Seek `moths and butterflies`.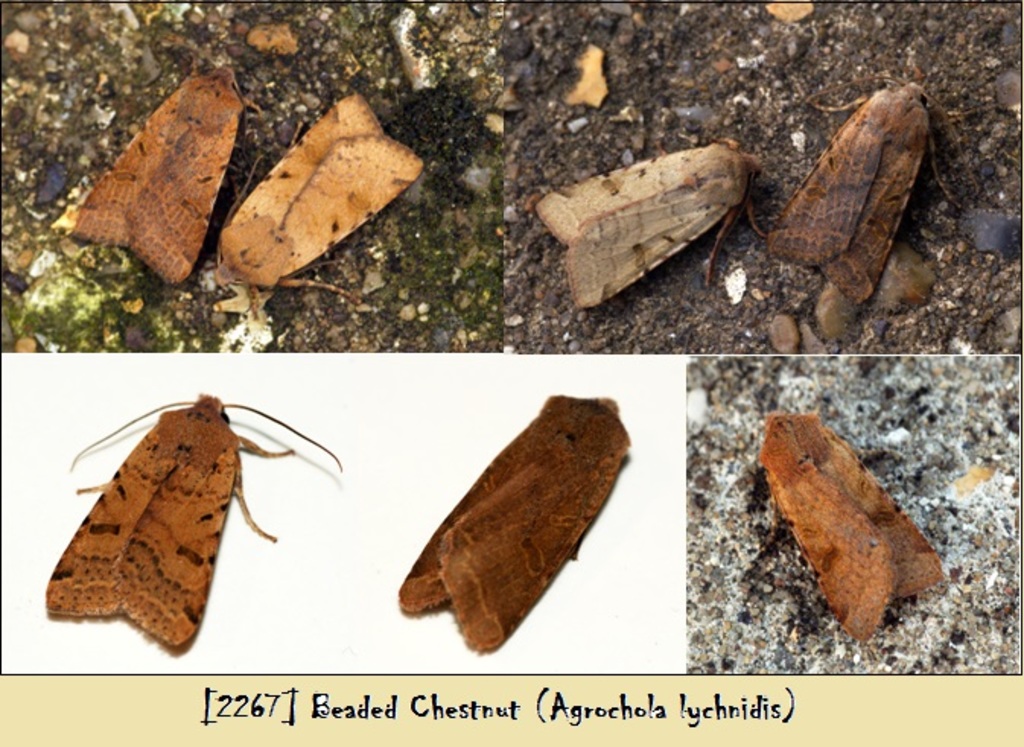
[left=64, top=59, right=250, bottom=284].
